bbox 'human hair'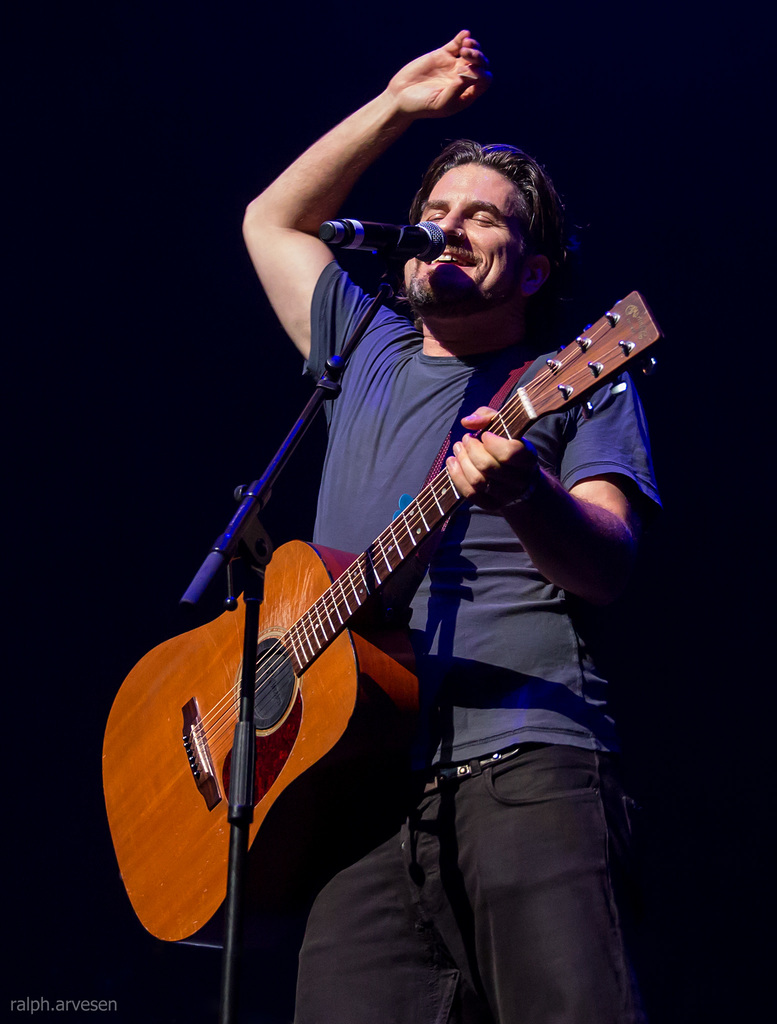
pyautogui.locateOnScreen(405, 128, 568, 275)
